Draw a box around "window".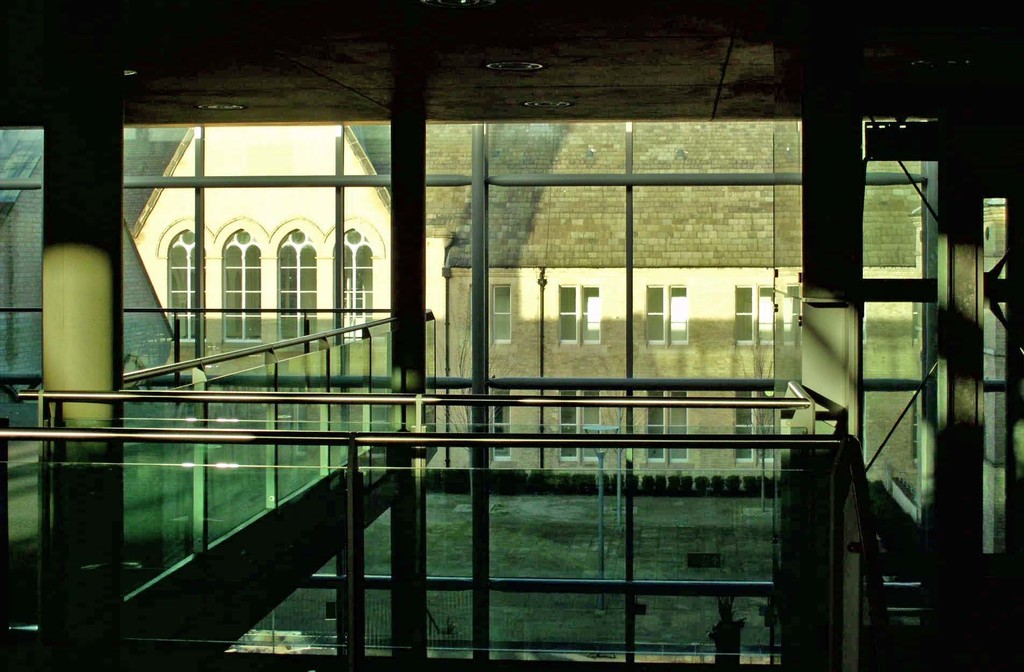
left=547, top=383, right=603, bottom=462.
